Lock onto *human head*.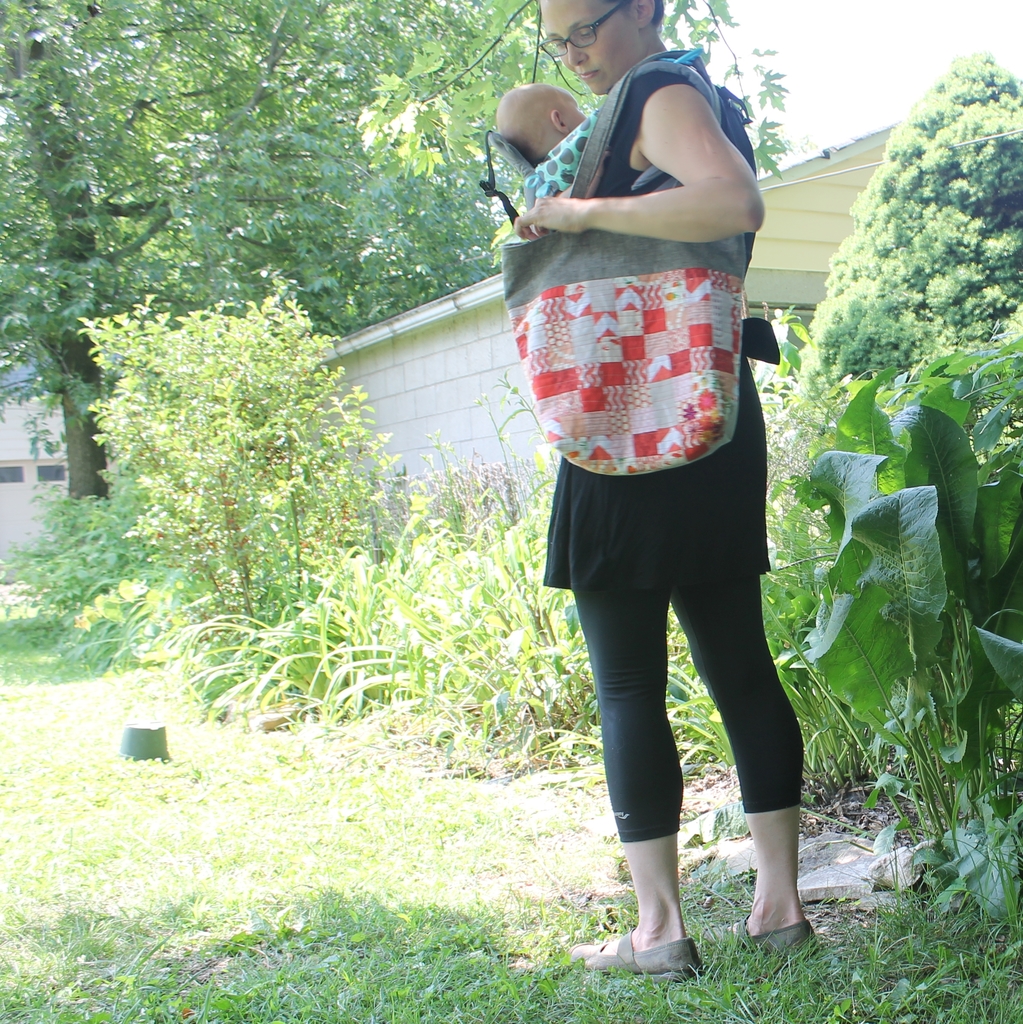
Locked: x1=540, y1=0, x2=664, y2=94.
